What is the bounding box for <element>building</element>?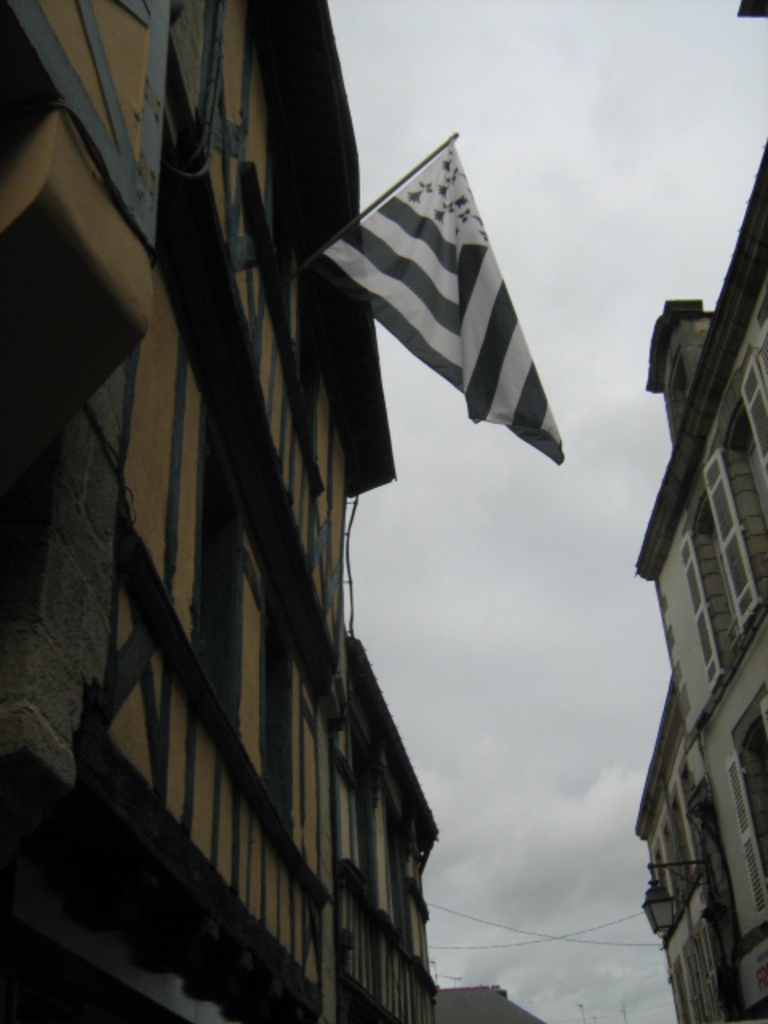
<box>333,632,438,1022</box>.
